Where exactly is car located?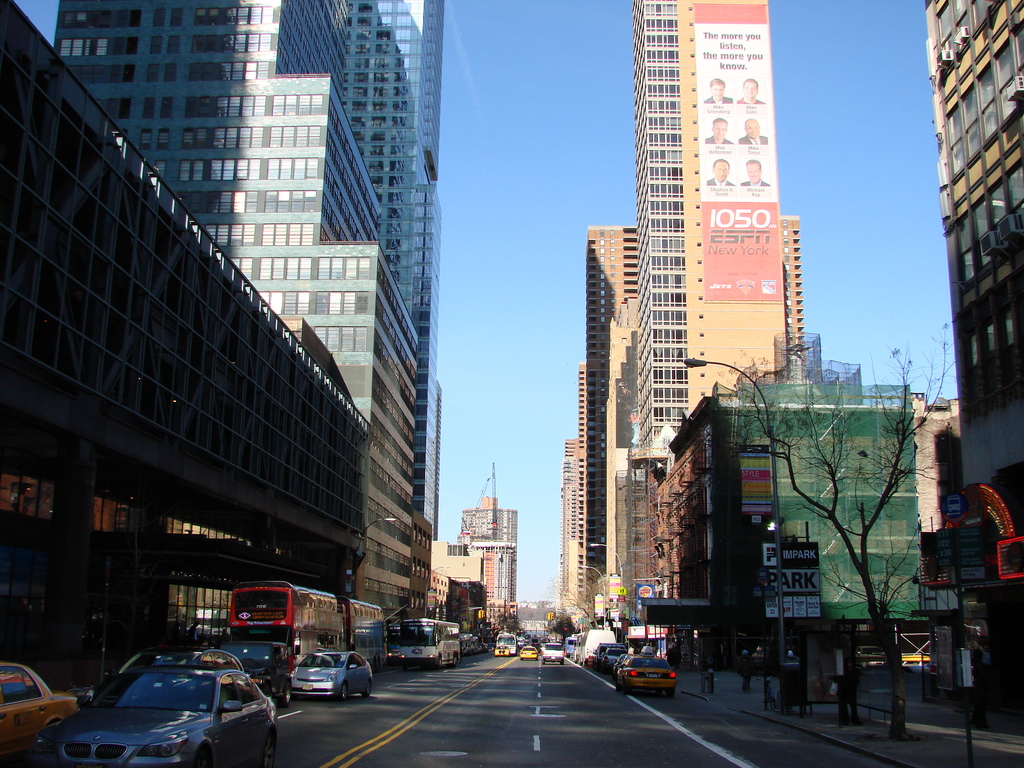
Its bounding box is [x1=612, y1=653, x2=640, y2=678].
